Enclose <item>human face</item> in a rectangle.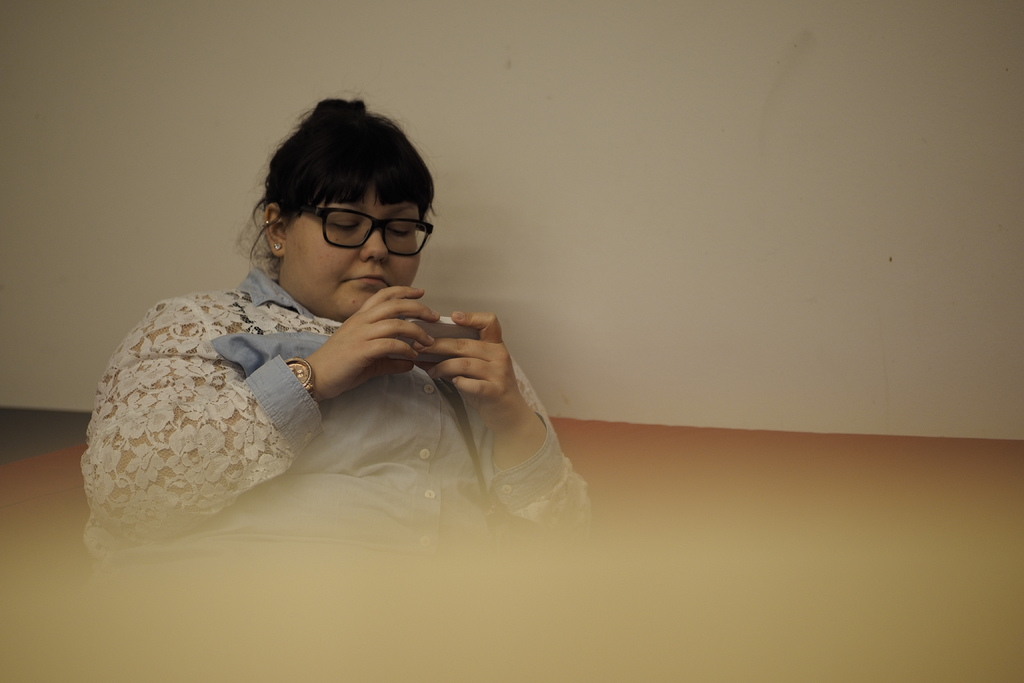
pyautogui.locateOnScreen(284, 177, 424, 320).
